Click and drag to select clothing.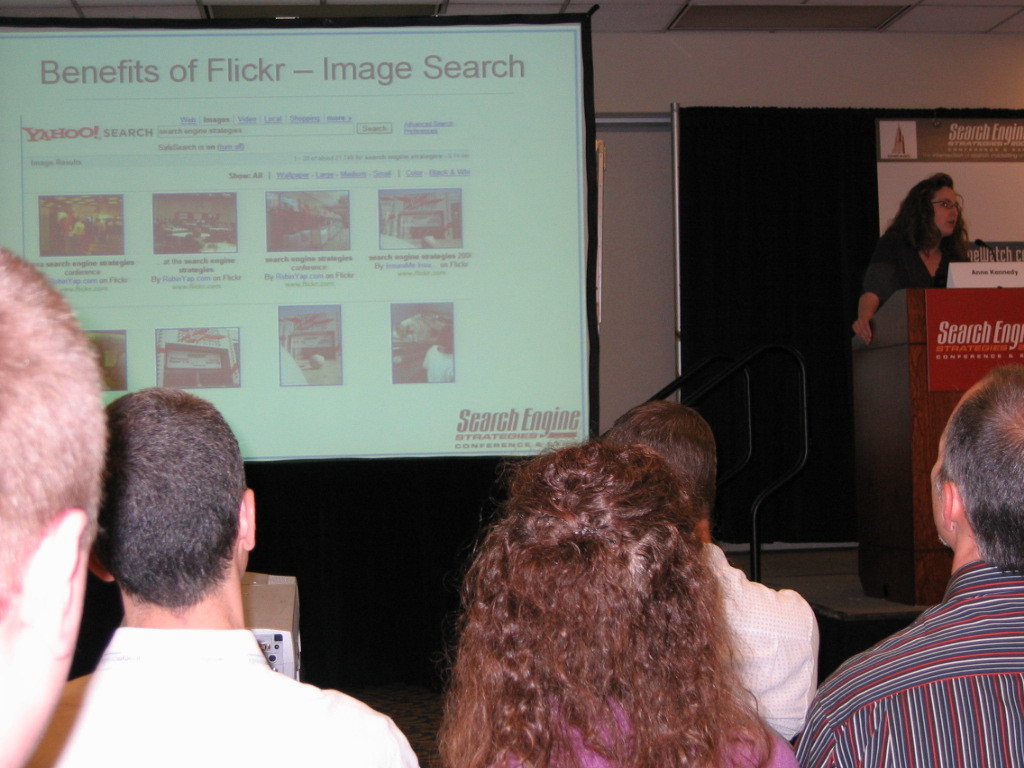
Selection: pyautogui.locateOnScreen(27, 622, 422, 767).
